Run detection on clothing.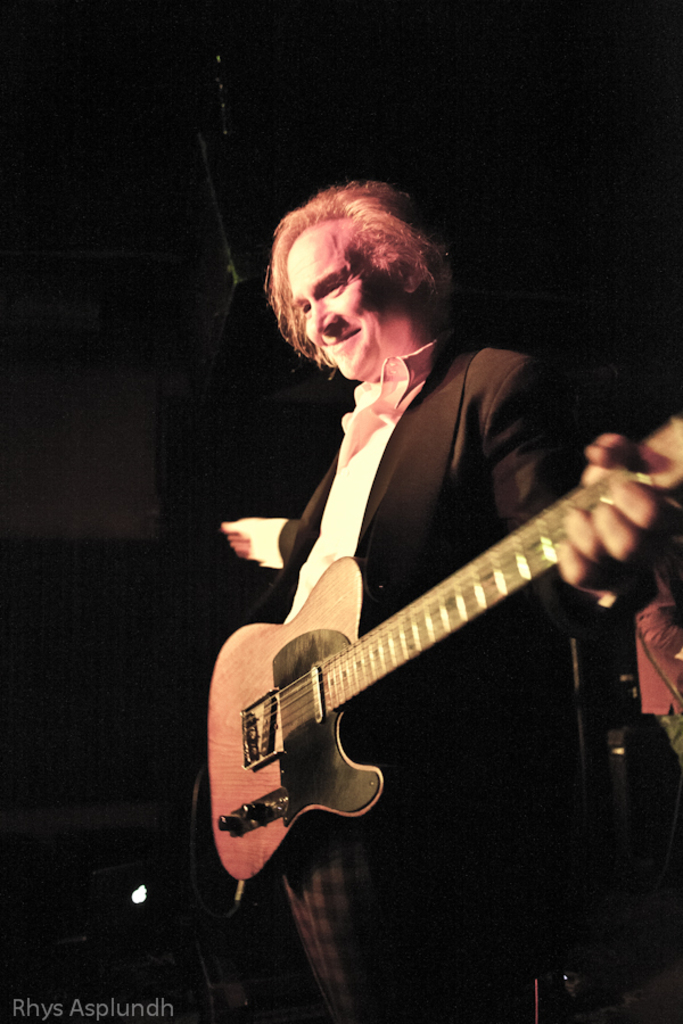
Result: box=[271, 337, 631, 1023].
